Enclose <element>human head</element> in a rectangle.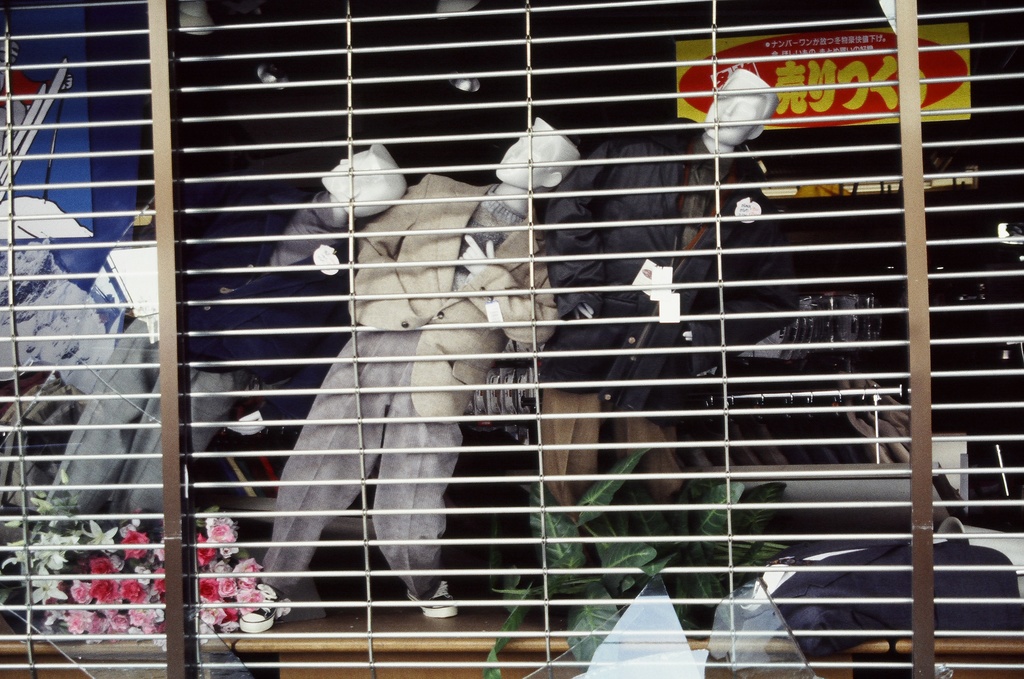
x1=505, y1=113, x2=582, y2=200.
